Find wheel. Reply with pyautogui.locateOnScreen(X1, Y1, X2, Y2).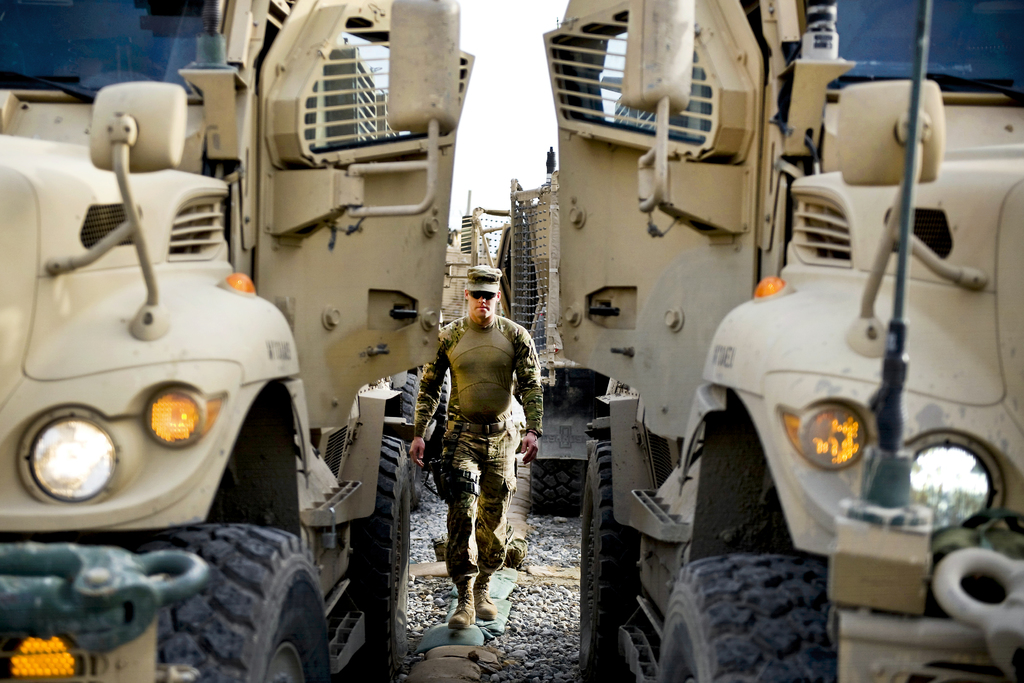
pyautogui.locateOnScreen(530, 458, 585, 515).
